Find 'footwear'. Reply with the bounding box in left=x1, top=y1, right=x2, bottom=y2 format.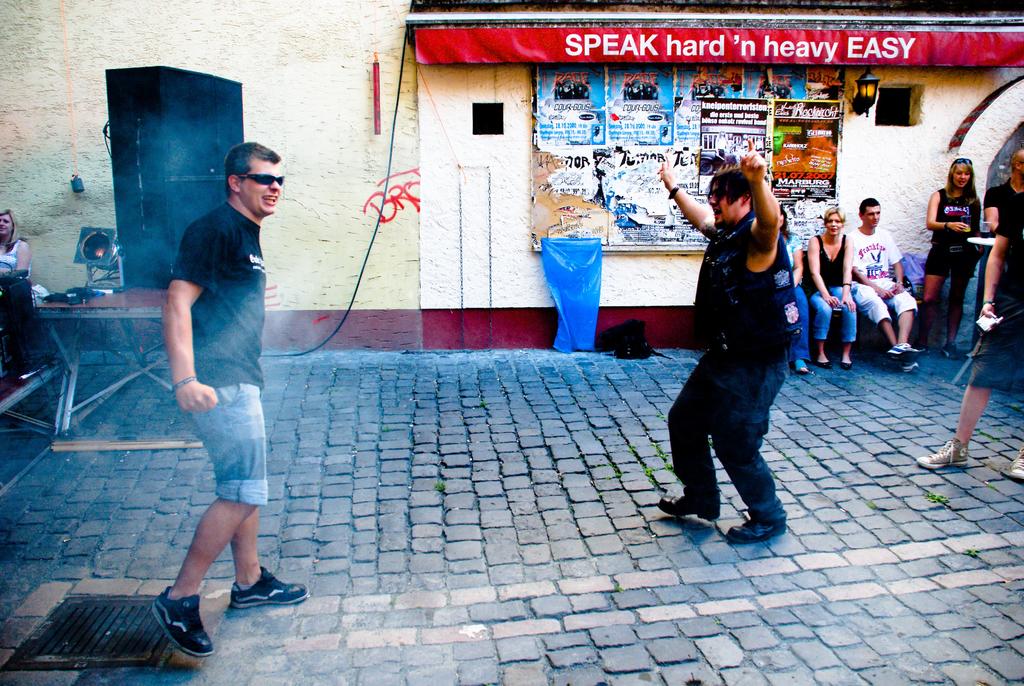
left=726, top=520, right=792, bottom=545.
